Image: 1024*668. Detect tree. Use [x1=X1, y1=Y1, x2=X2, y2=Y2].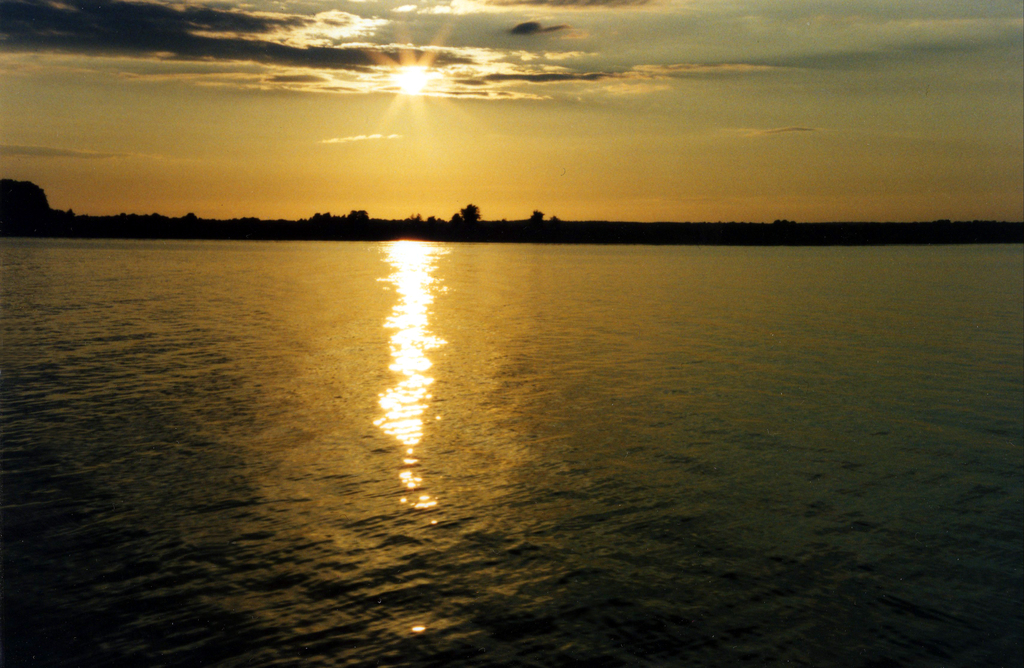
[x1=526, y1=207, x2=545, y2=222].
